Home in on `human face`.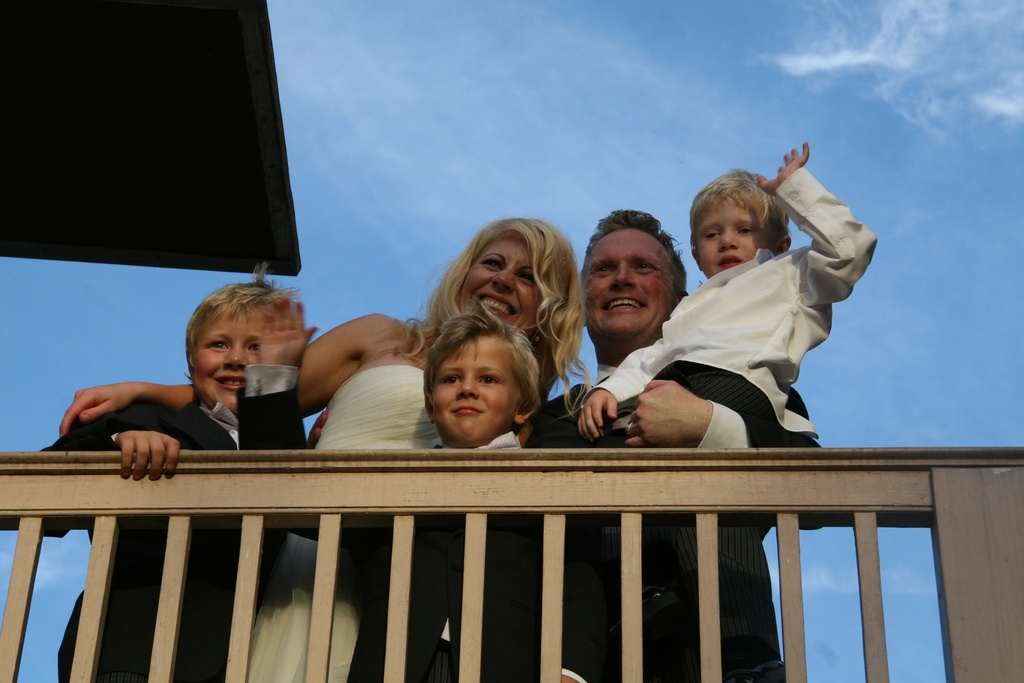
Homed in at 695:194:771:272.
